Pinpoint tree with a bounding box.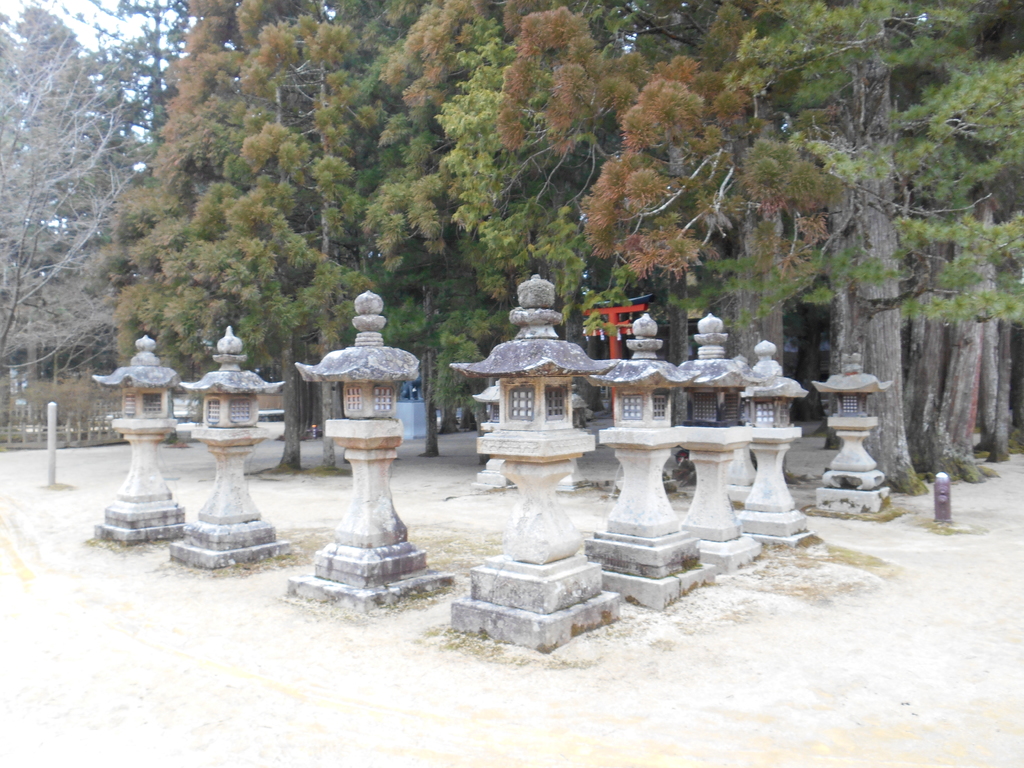
<region>437, 0, 604, 308</region>.
